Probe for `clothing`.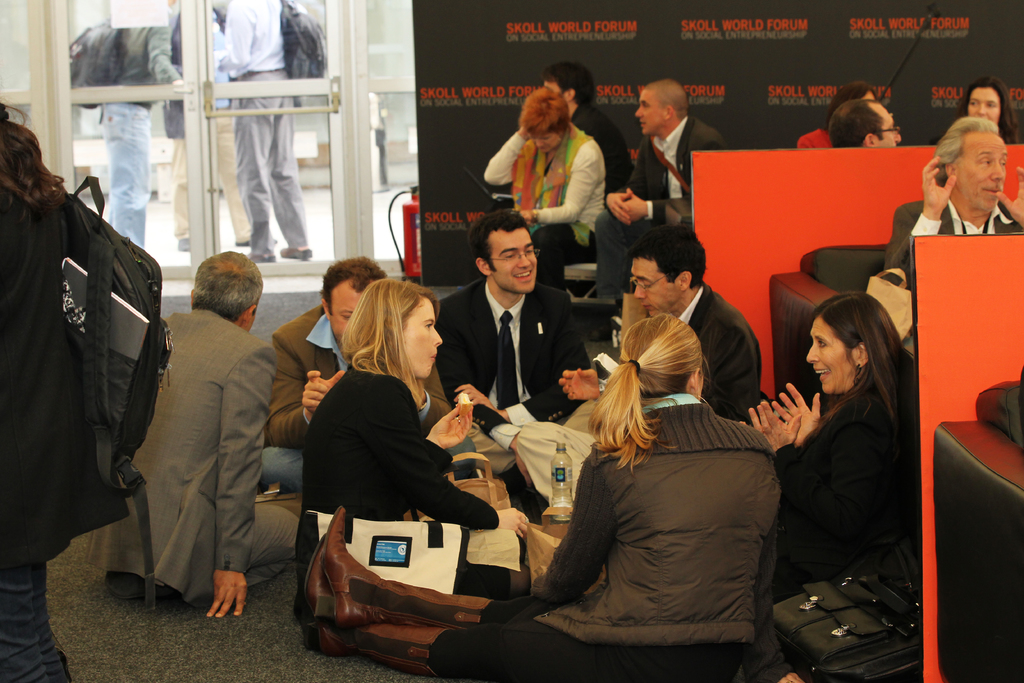
Probe result: pyautogui.locateOnScreen(130, 249, 273, 634).
